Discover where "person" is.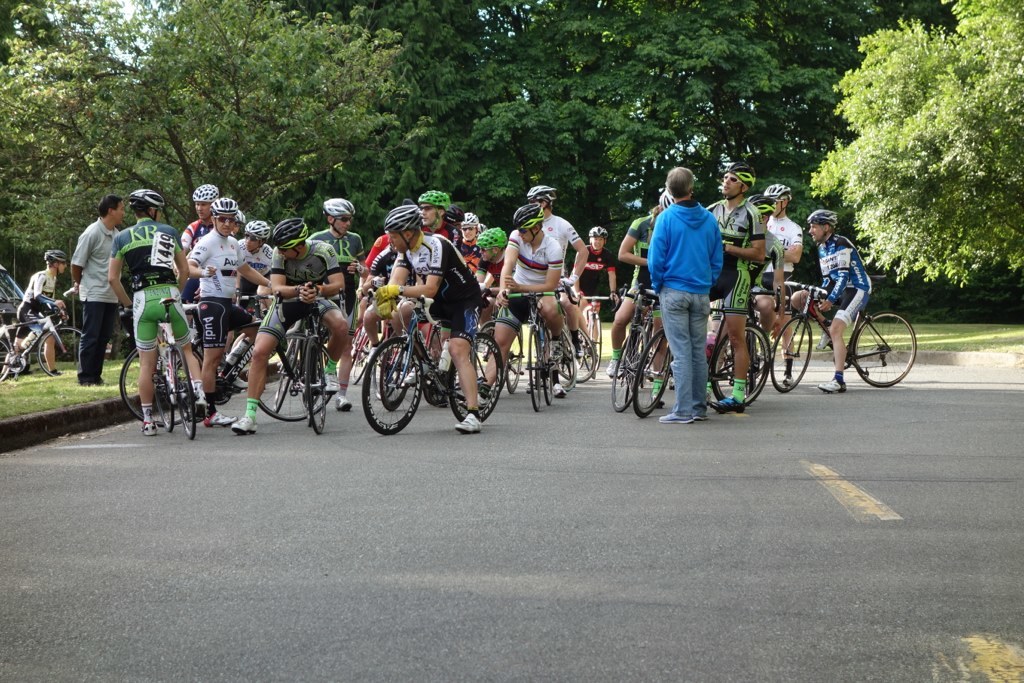
Discovered at (x1=415, y1=194, x2=463, y2=358).
